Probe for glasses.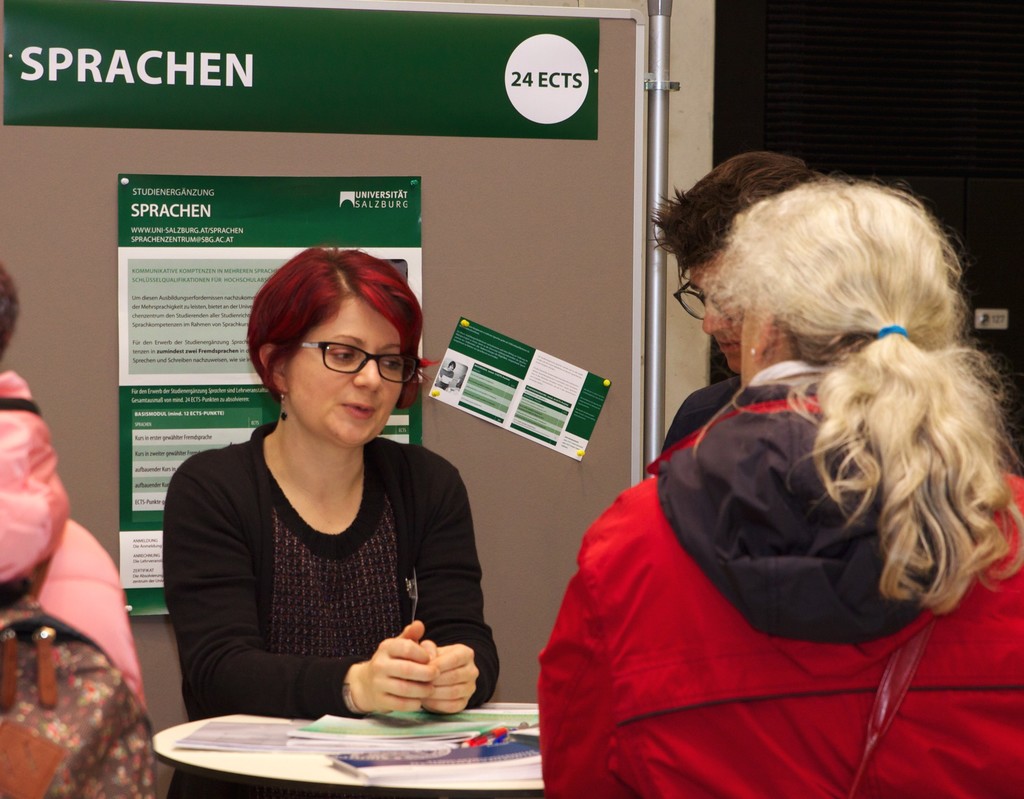
Probe result: Rect(301, 342, 420, 383).
